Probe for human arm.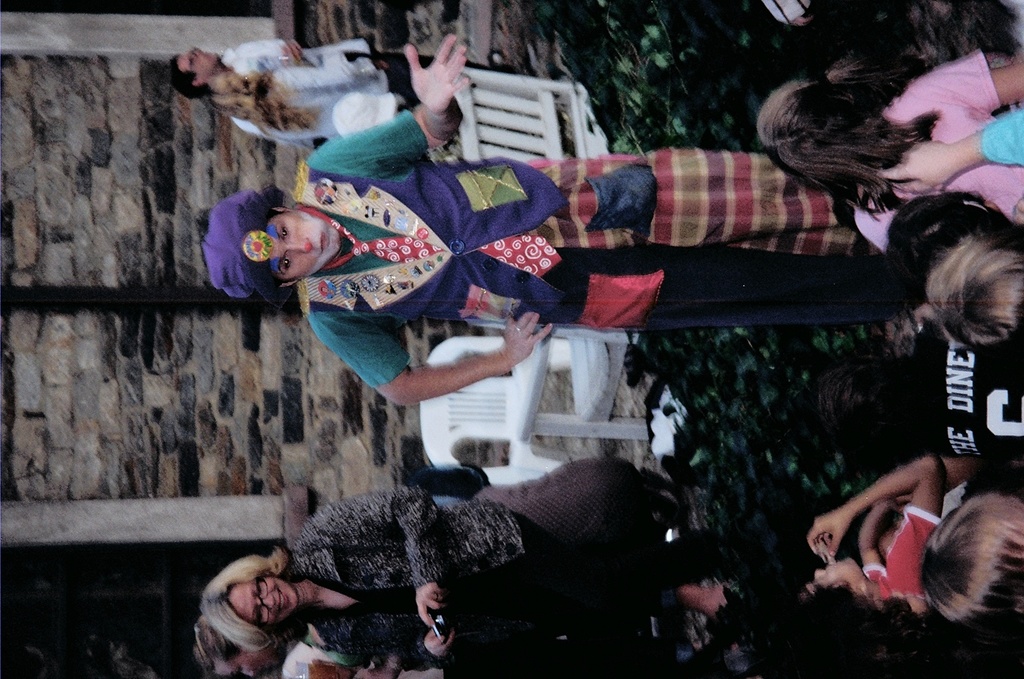
Probe result: l=307, t=313, r=555, b=407.
